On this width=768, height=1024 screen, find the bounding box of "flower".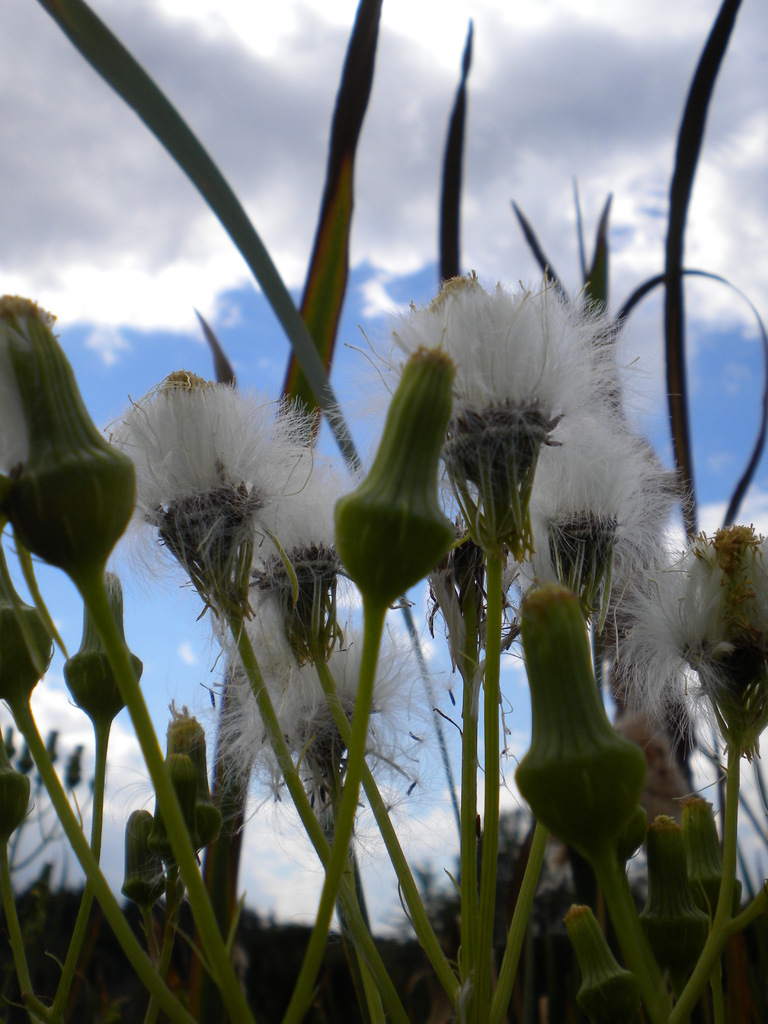
Bounding box: [x1=600, y1=515, x2=728, y2=734].
